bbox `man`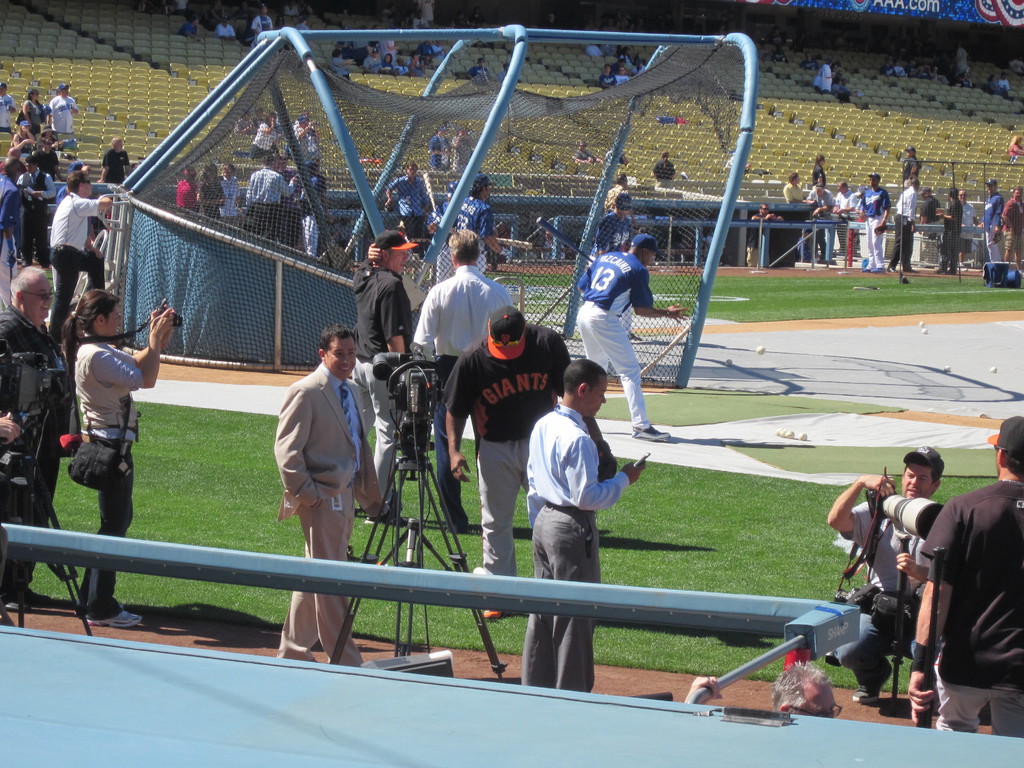
bbox=(275, 152, 282, 175)
